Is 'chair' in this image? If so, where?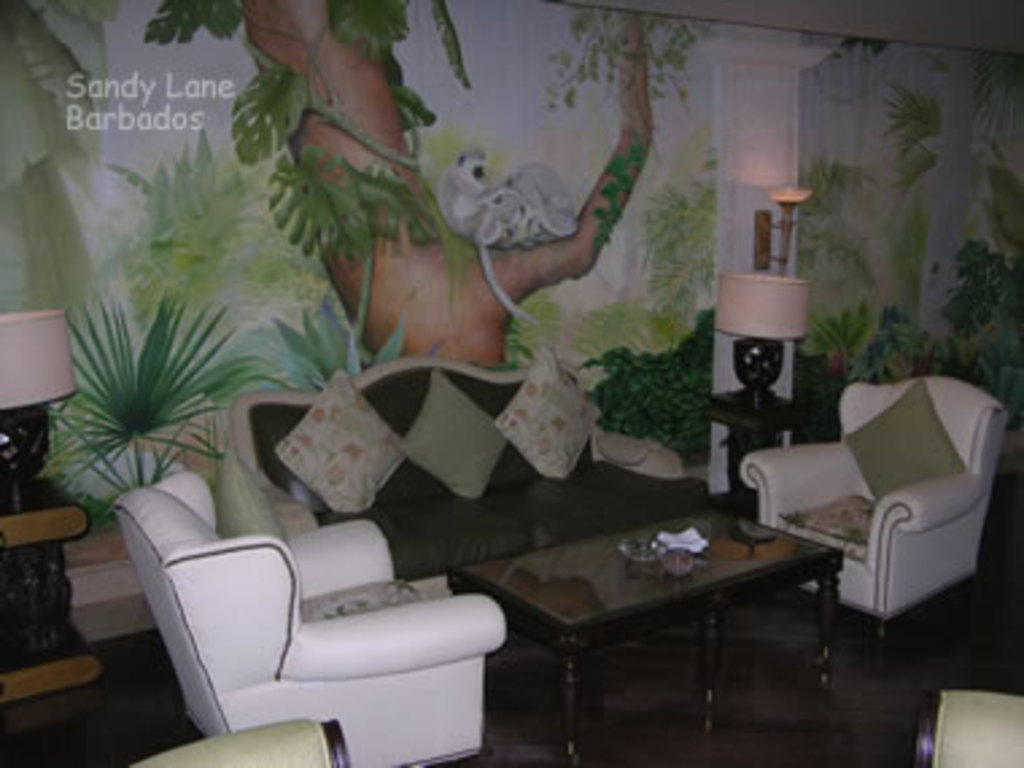
Yes, at x1=119 y1=450 x2=507 y2=765.
